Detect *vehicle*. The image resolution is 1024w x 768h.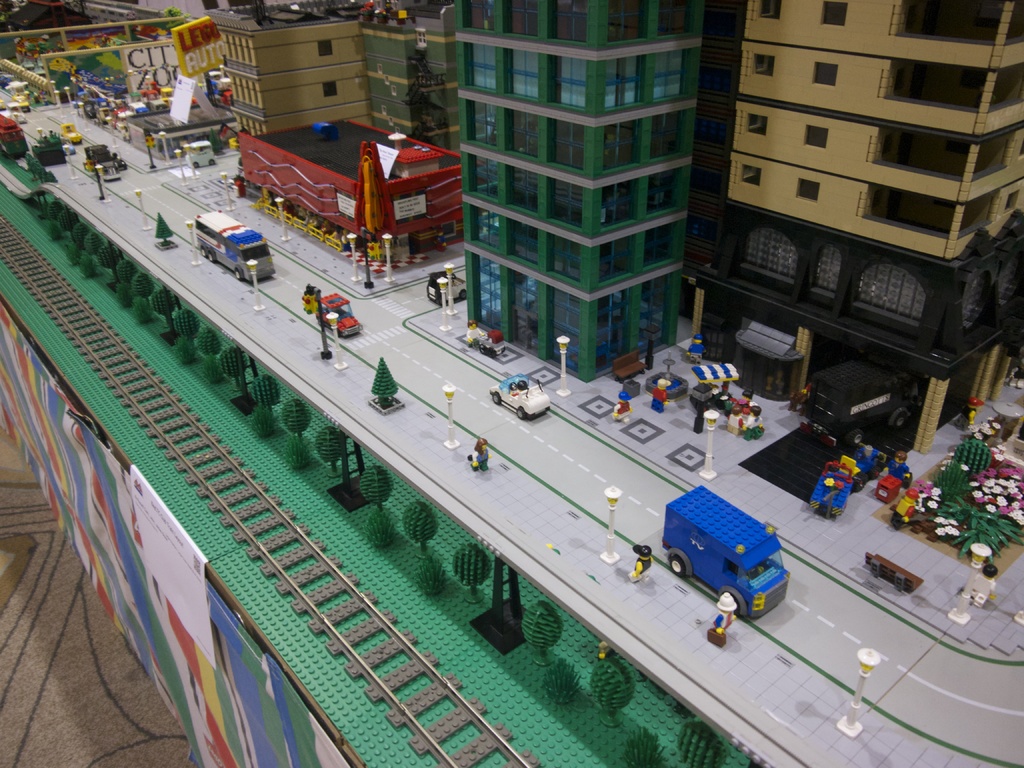
<bbox>661, 481, 785, 621</bbox>.
